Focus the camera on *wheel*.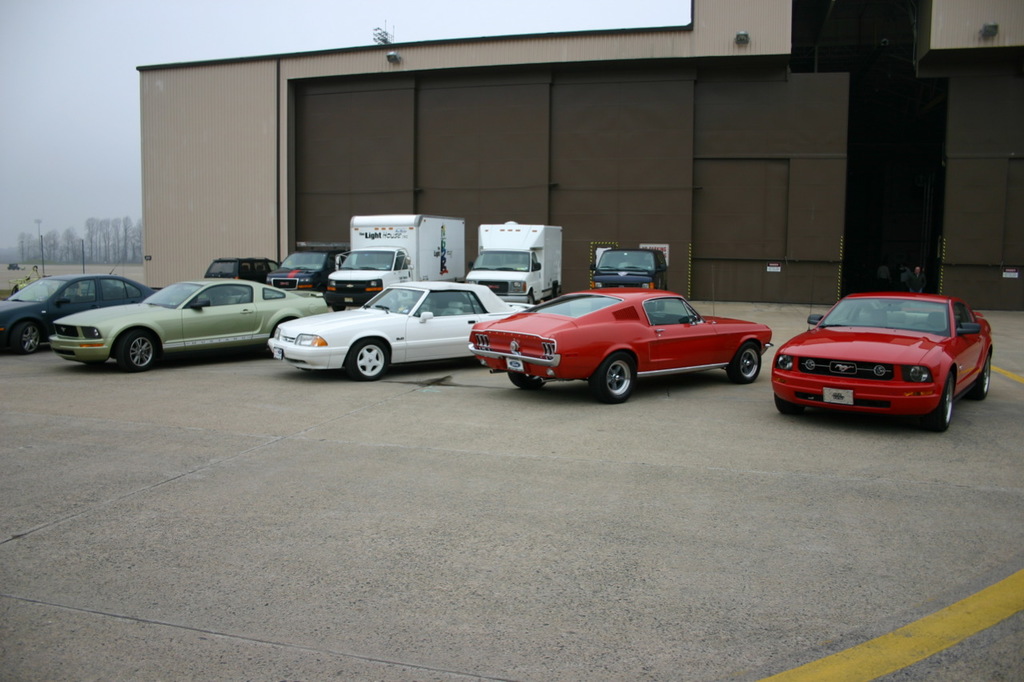
Focus region: locate(727, 345, 766, 384).
